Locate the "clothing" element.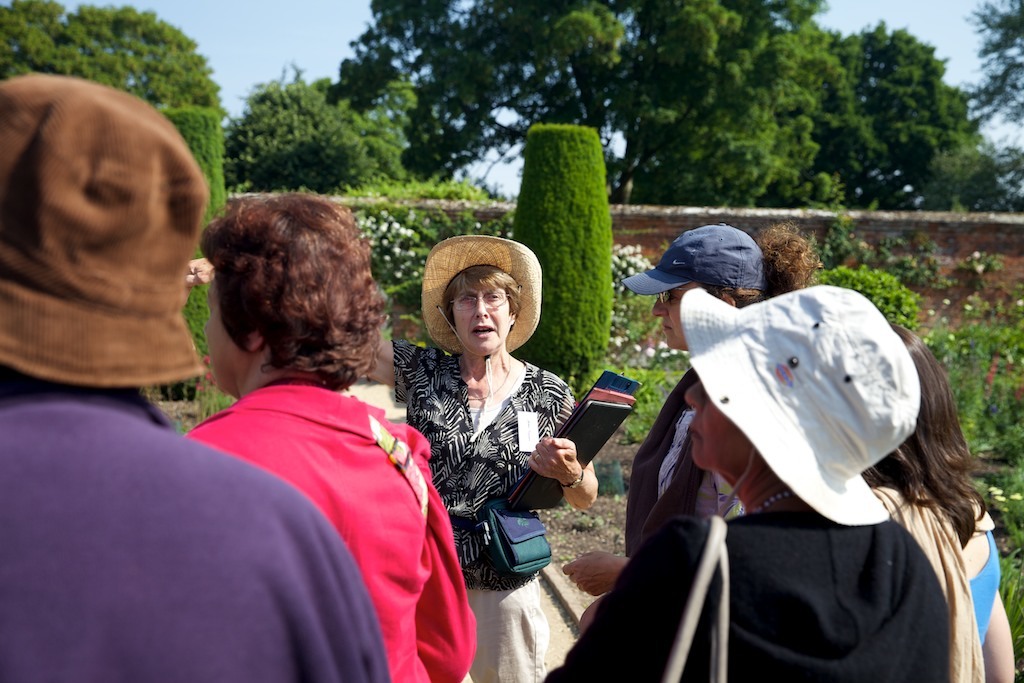
Element bbox: bbox=[0, 385, 386, 682].
